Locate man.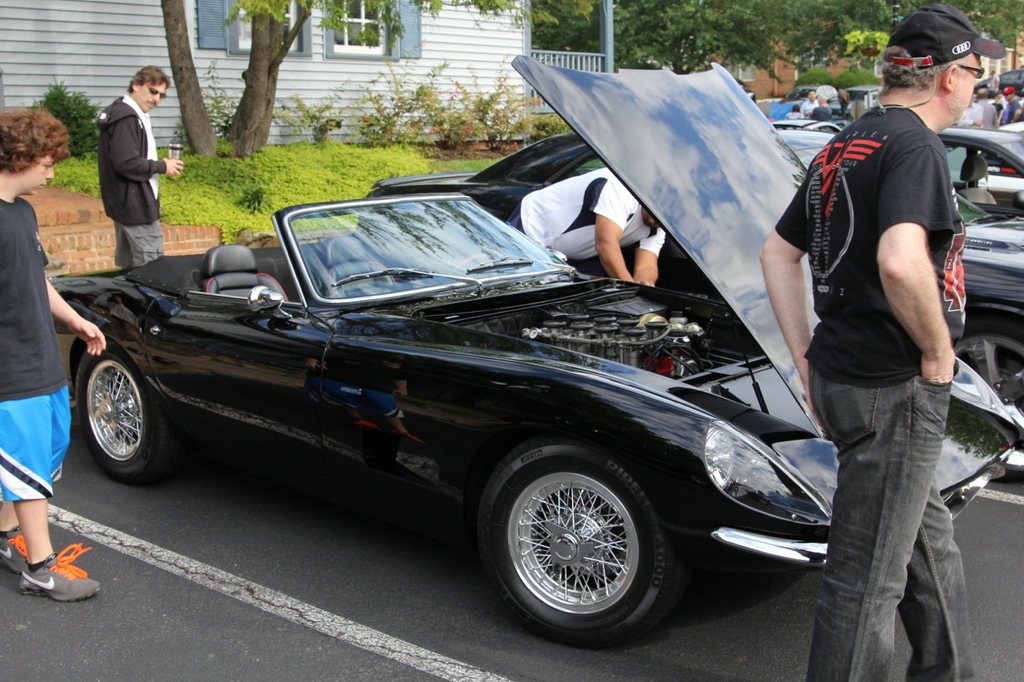
Bounding box: 98,61,186,266.
